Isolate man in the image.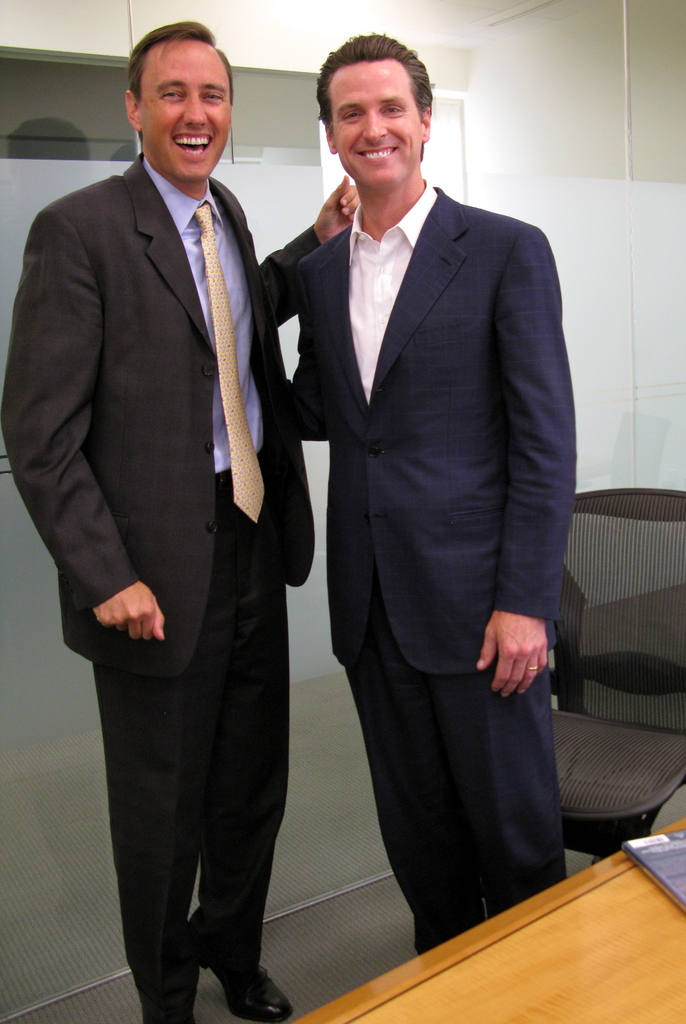
Isolated region: (291, 29, 578, 956).
